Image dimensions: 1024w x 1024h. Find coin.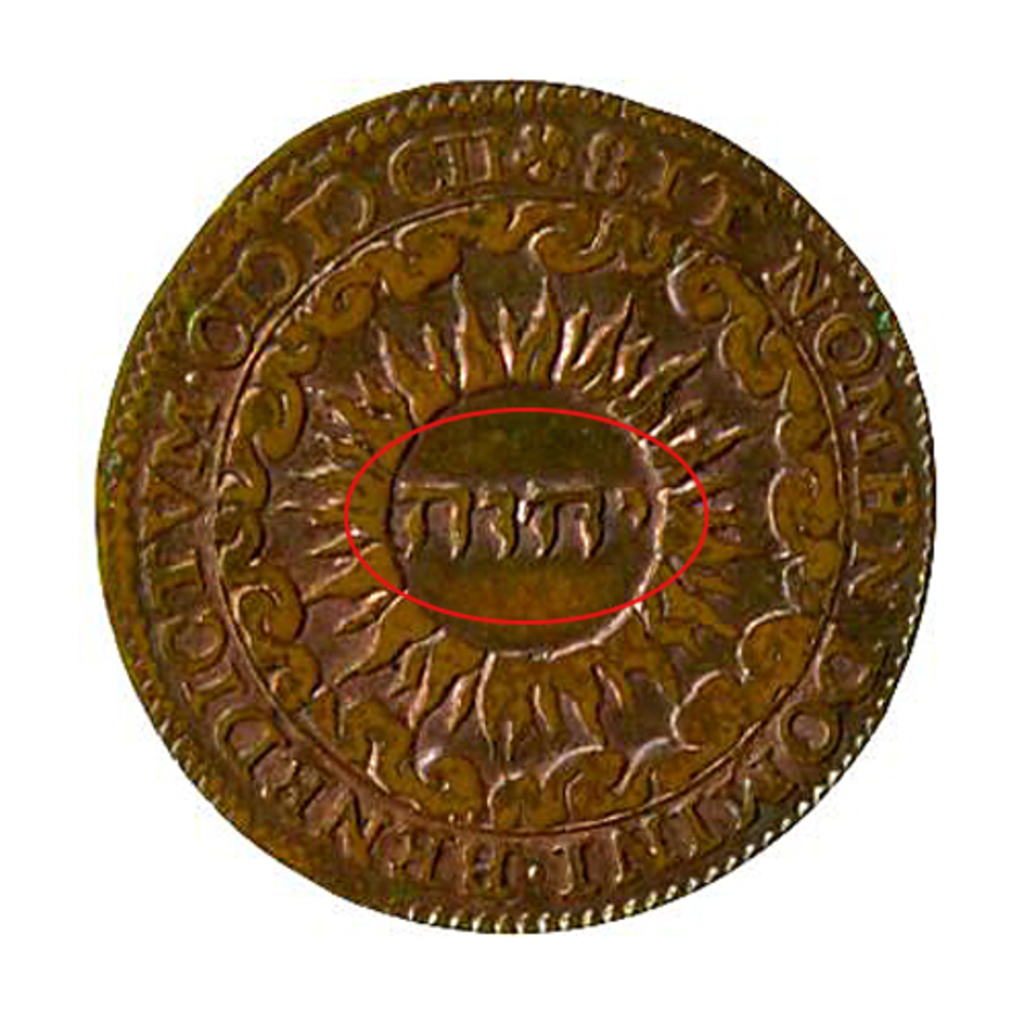
pyautogui.locateOnScreen(94, 76, 944, 932).
